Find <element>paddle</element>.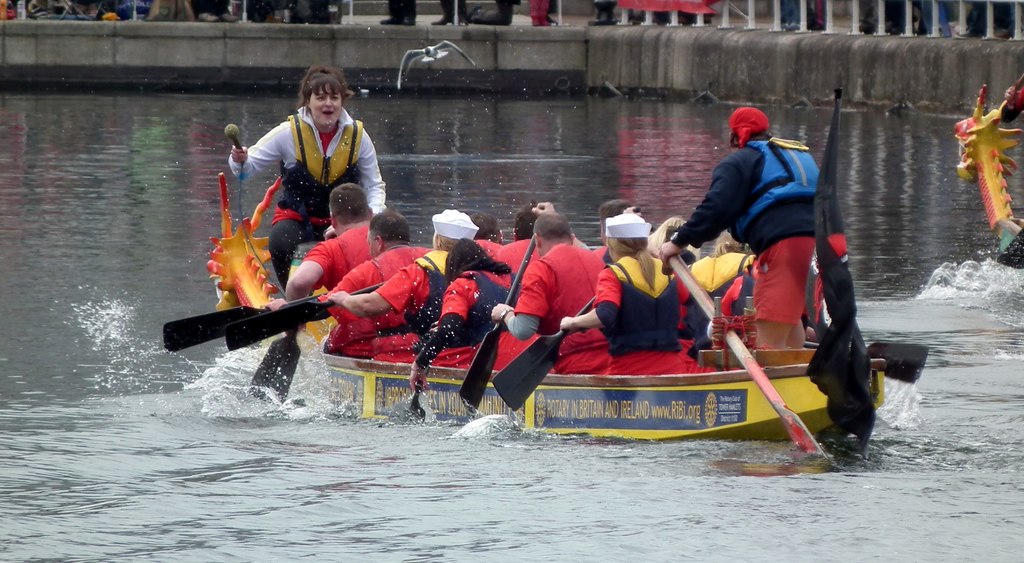
666 257 820 462.
